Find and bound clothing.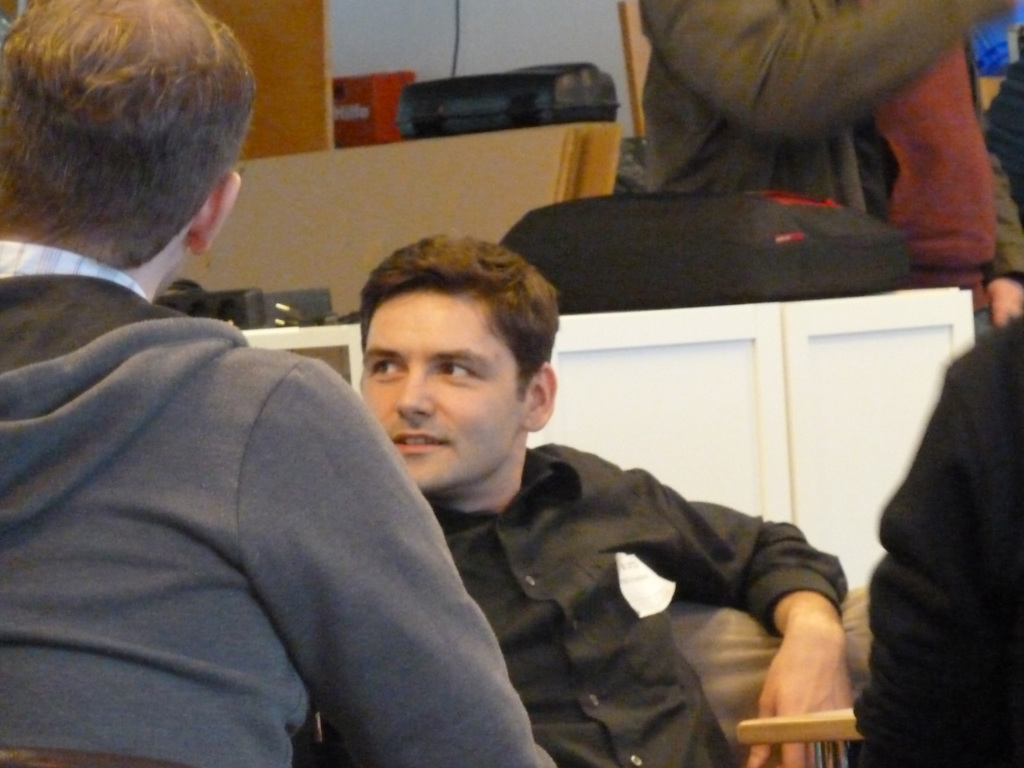
Bound: bbox=(847, 309, 1023, 767).
